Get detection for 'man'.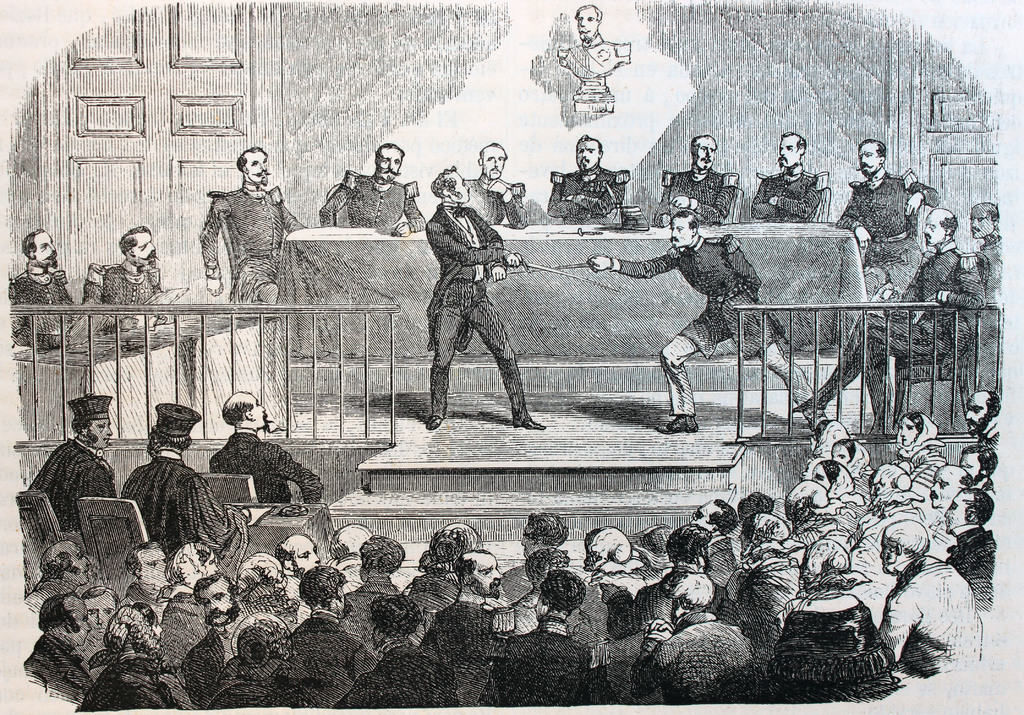
Detection: left=561, top=1, right=630, bottom=81.
